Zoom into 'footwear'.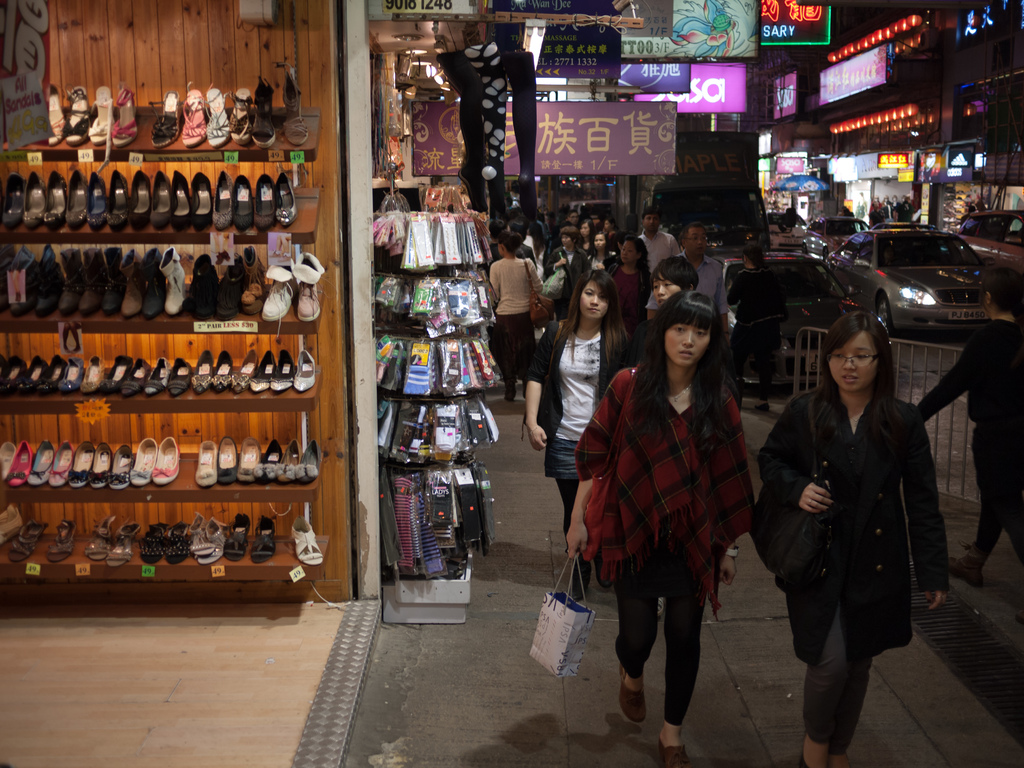
Zoom target: [0, 497, 17, 539].
